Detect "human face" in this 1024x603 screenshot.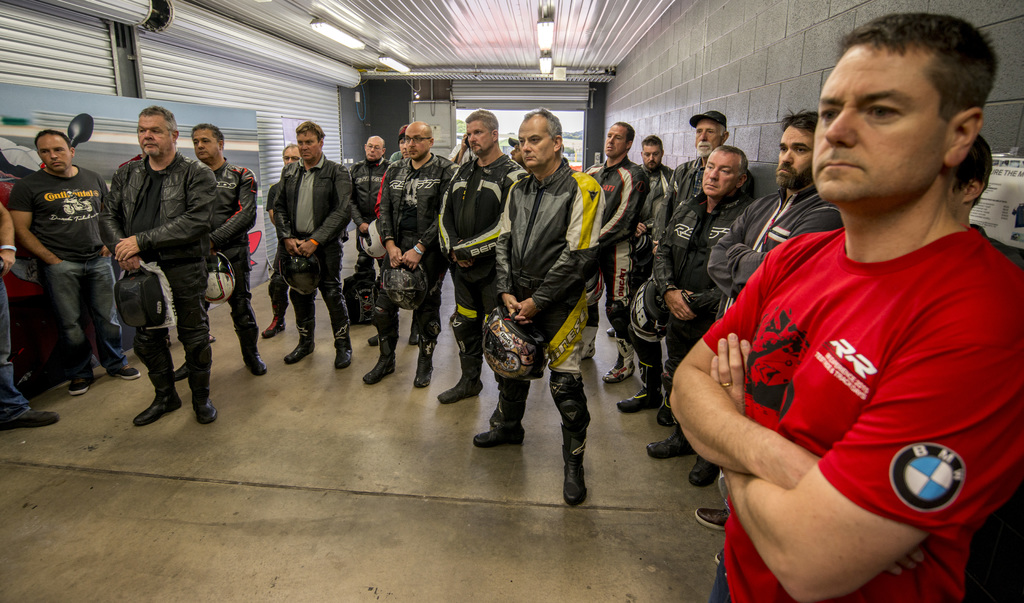
Detection: 771:127:824:193.
